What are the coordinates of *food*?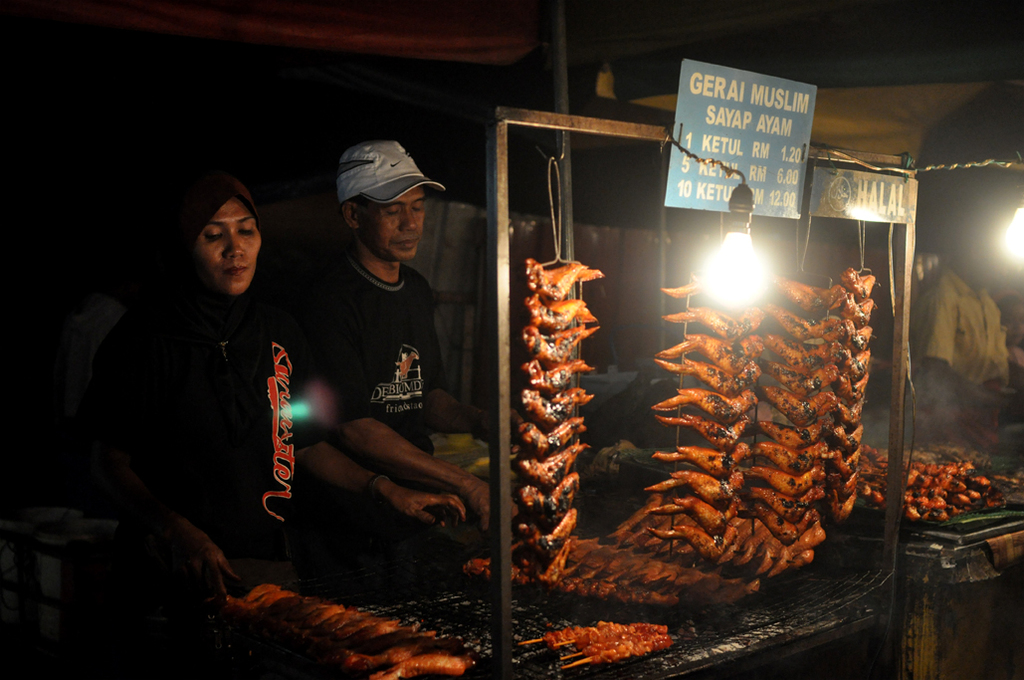
x1=508, y1=478, x2=583, y2=534.
